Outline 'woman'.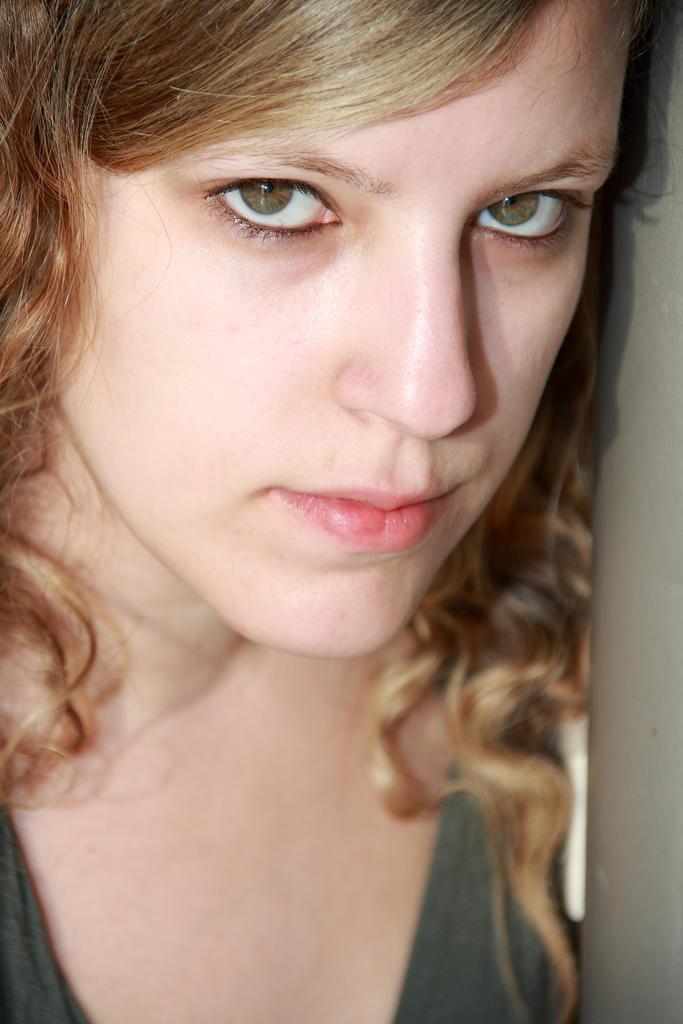
Outline: (0, 0, 634, 1023).
